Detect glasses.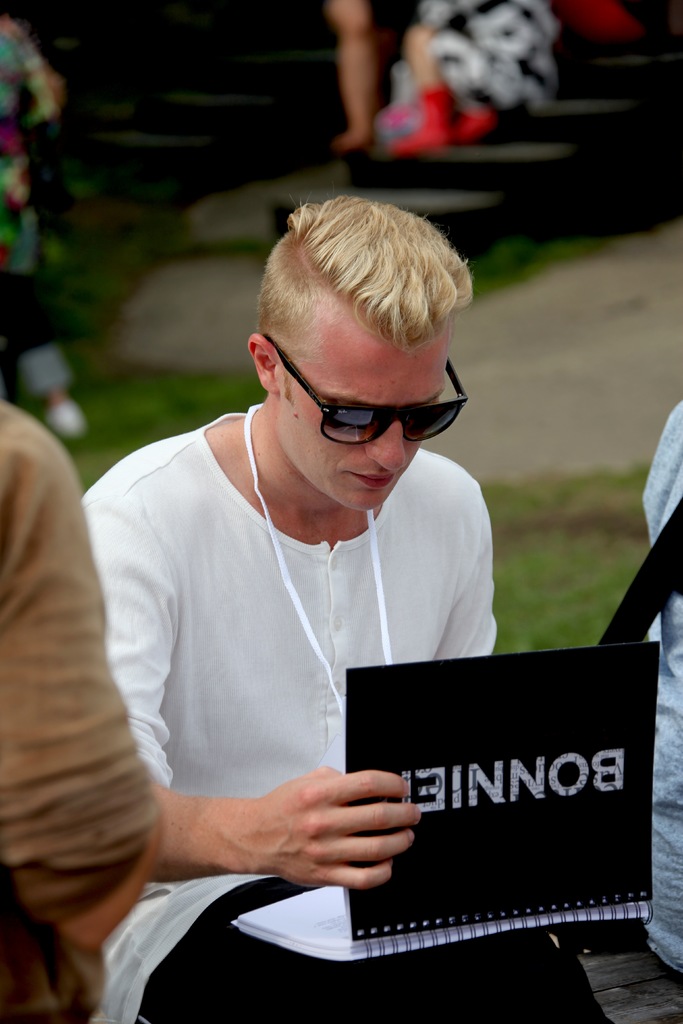
Detected at bbox=[267, 328, 479, 450].
